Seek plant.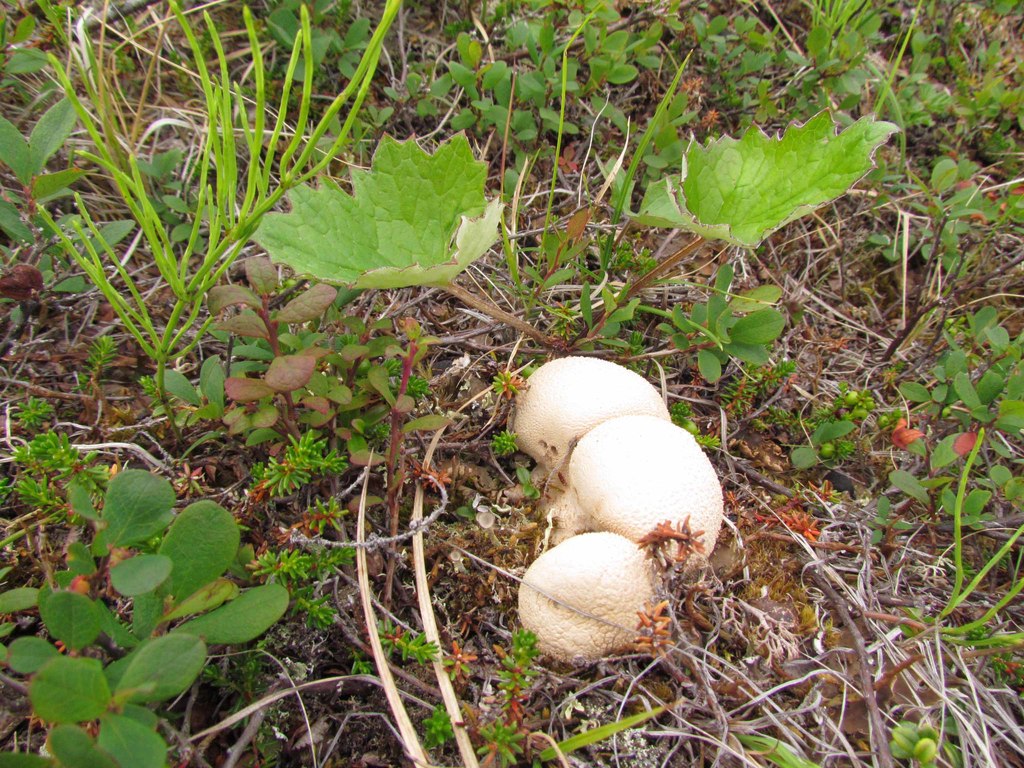
(805,0,883,83).
